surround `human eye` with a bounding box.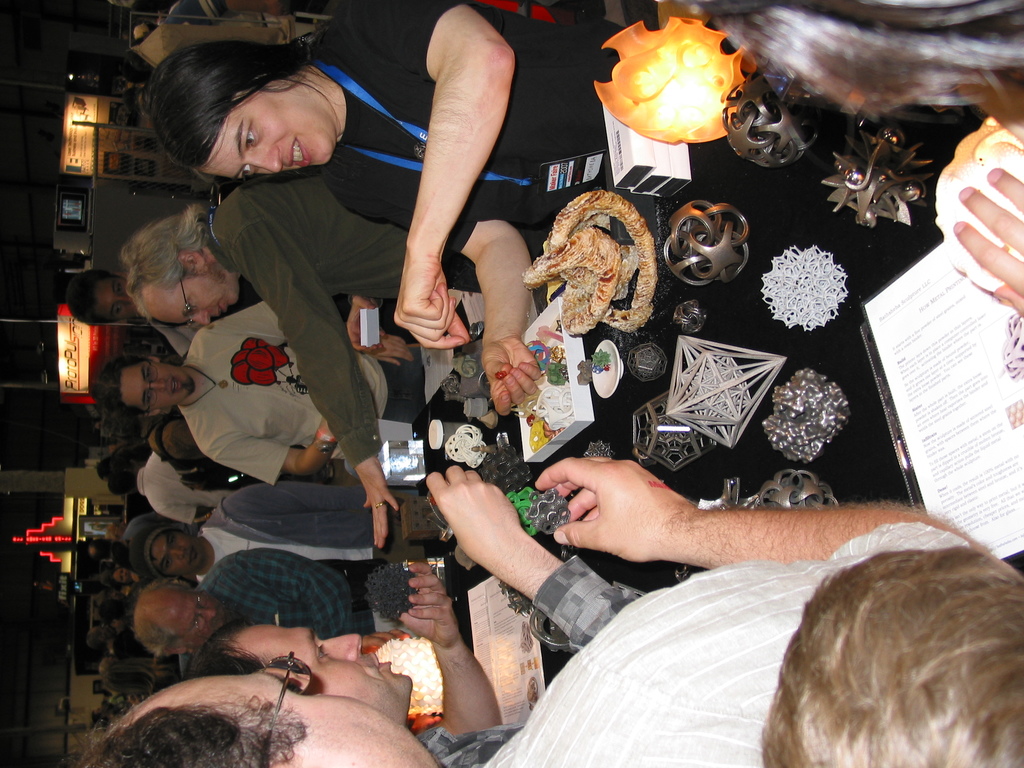
region(313, 644, 329, 662).
